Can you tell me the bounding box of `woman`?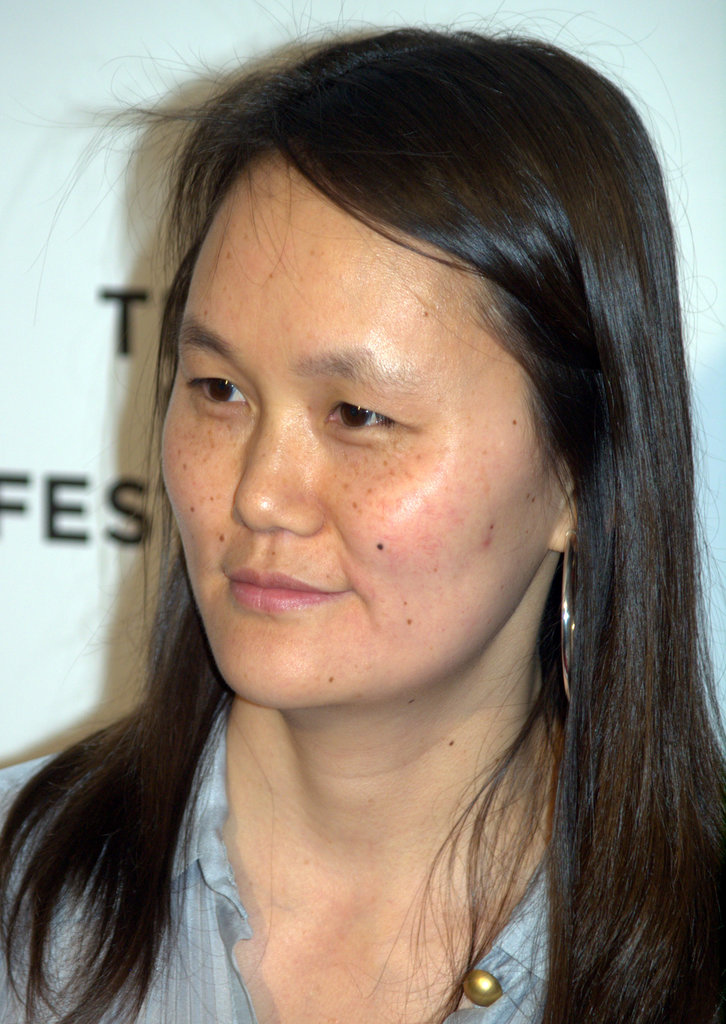
x1=4 y1=0 x2=725 y2=1004.
